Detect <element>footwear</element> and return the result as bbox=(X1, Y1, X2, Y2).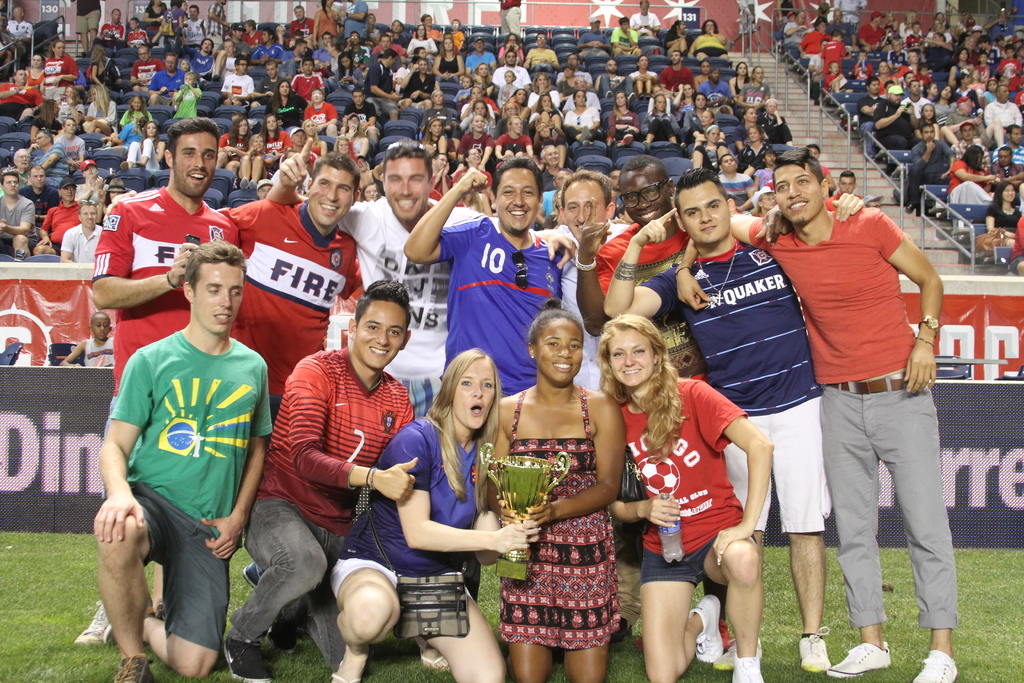
bbox=(201, 79, 209, 86).
